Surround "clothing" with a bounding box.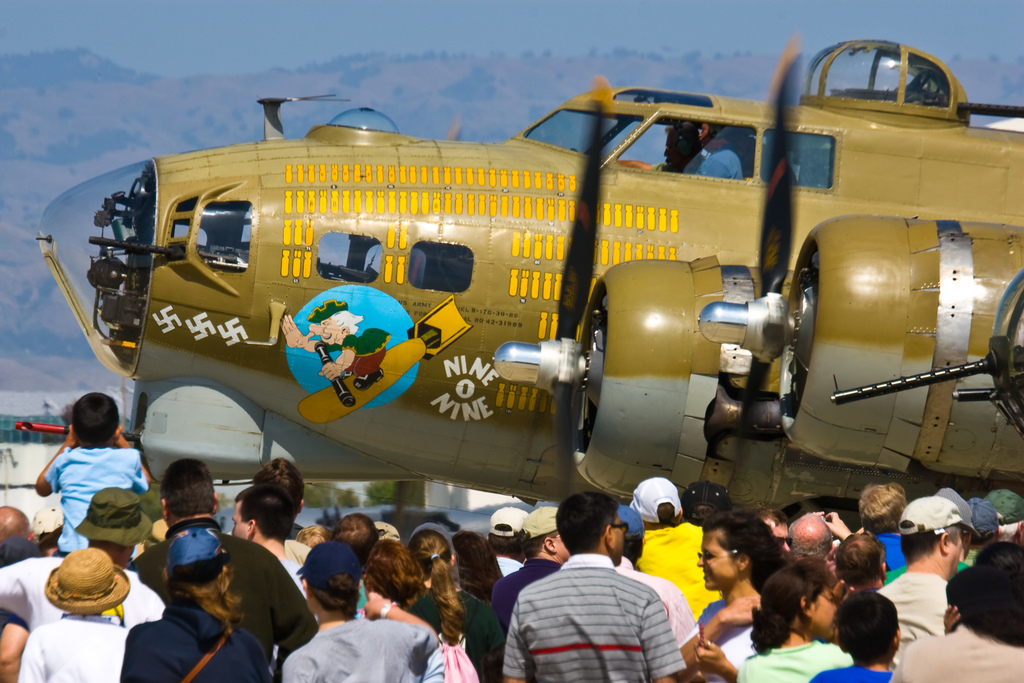
<box>278,551,309,590</box>.
